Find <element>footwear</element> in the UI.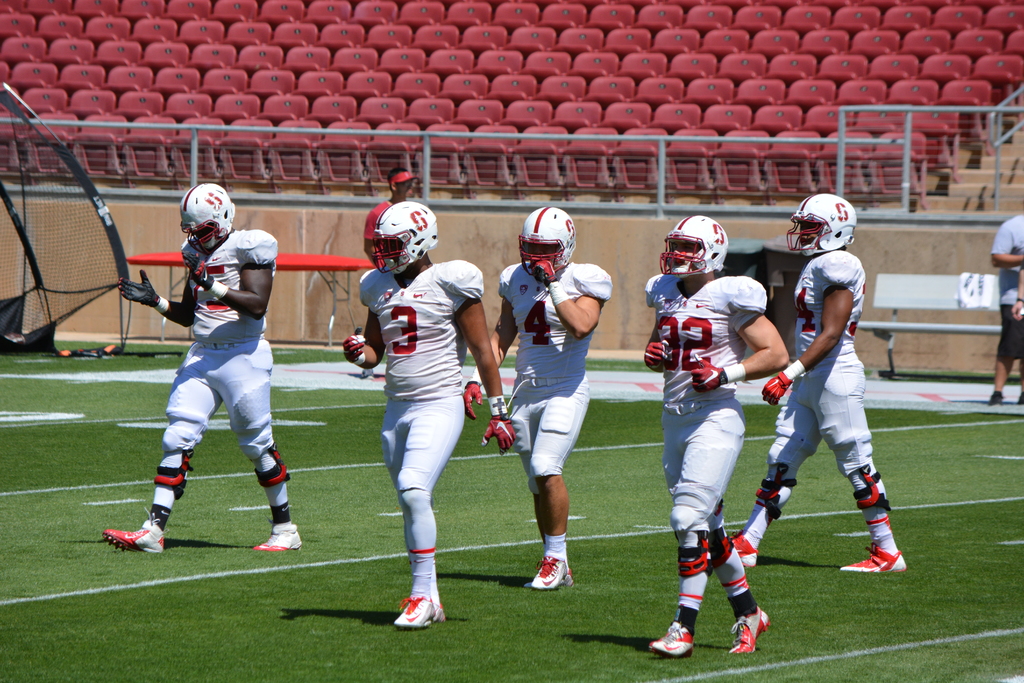
UI element at rect(253, 525, 309, 551).
